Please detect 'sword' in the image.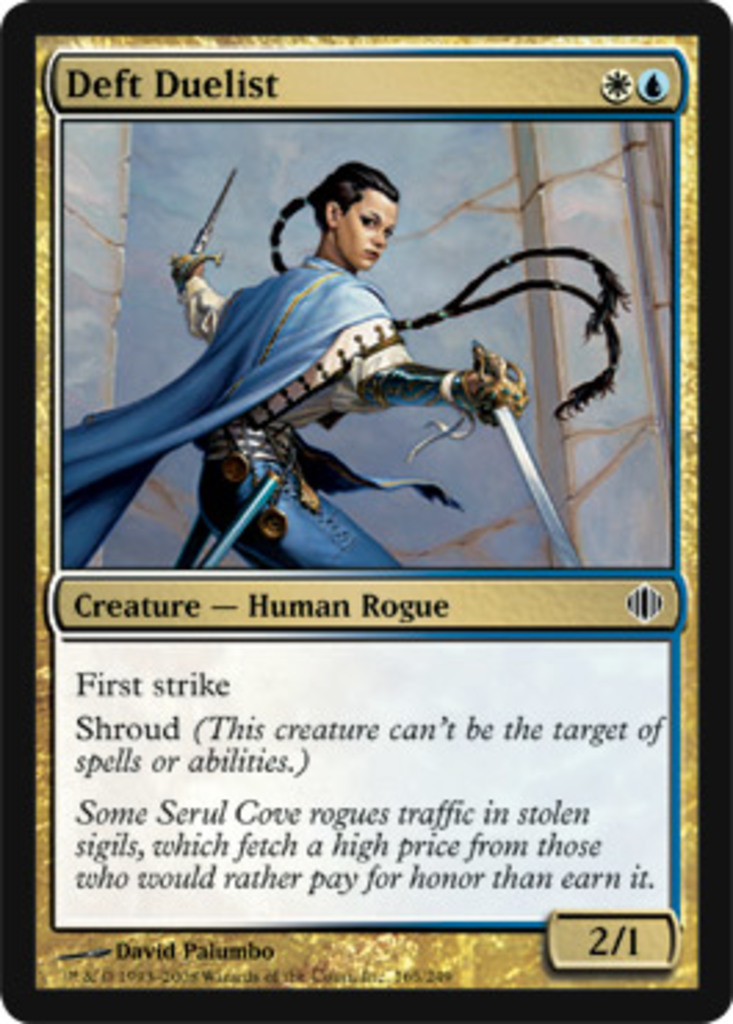
bbox(467, 340, 581, 565).
